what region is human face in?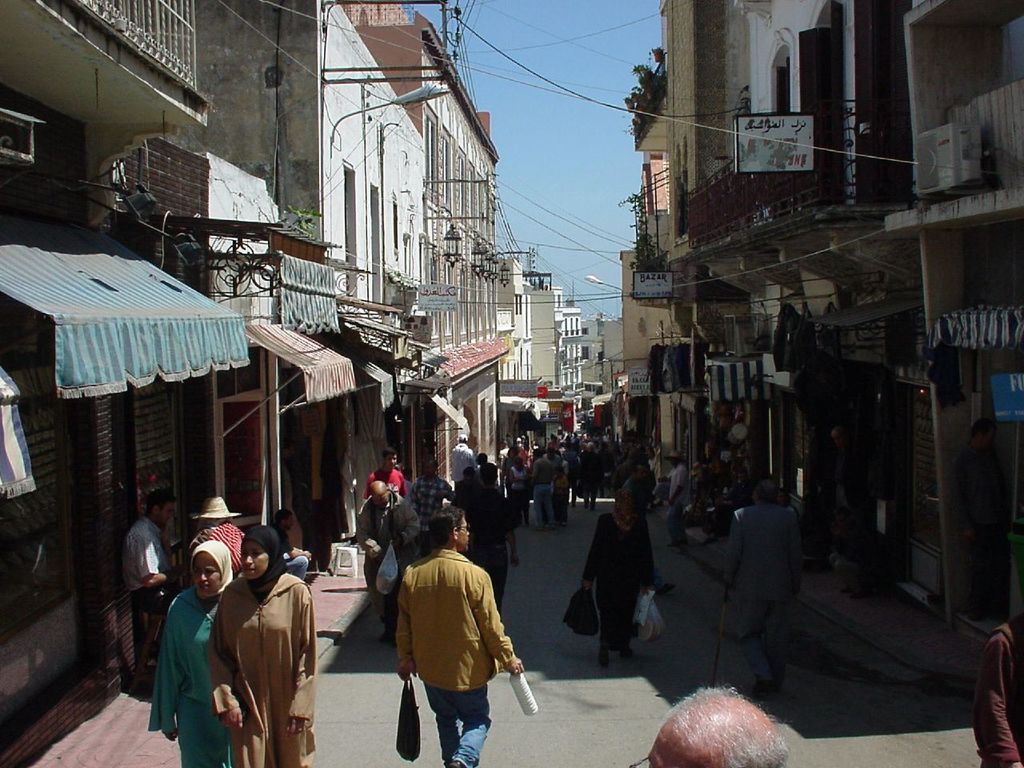
[x1=457, y1=520, x2=473, y2=550].
